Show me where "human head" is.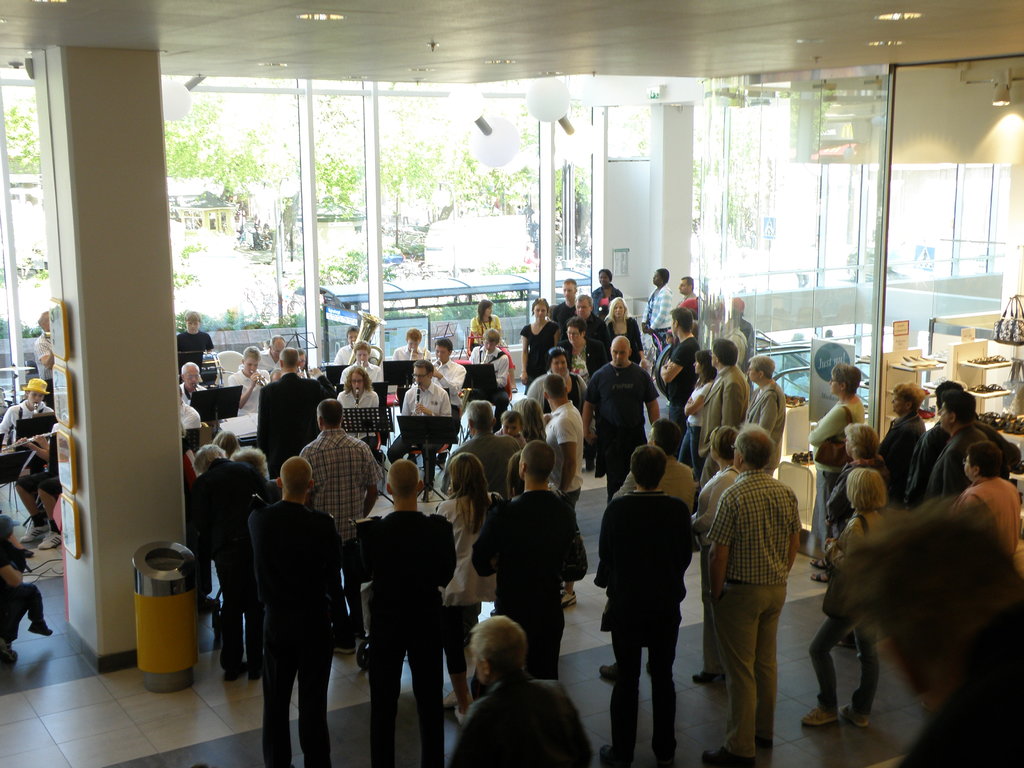
"human head" is at l=608, t=335, r=632, b=367.
